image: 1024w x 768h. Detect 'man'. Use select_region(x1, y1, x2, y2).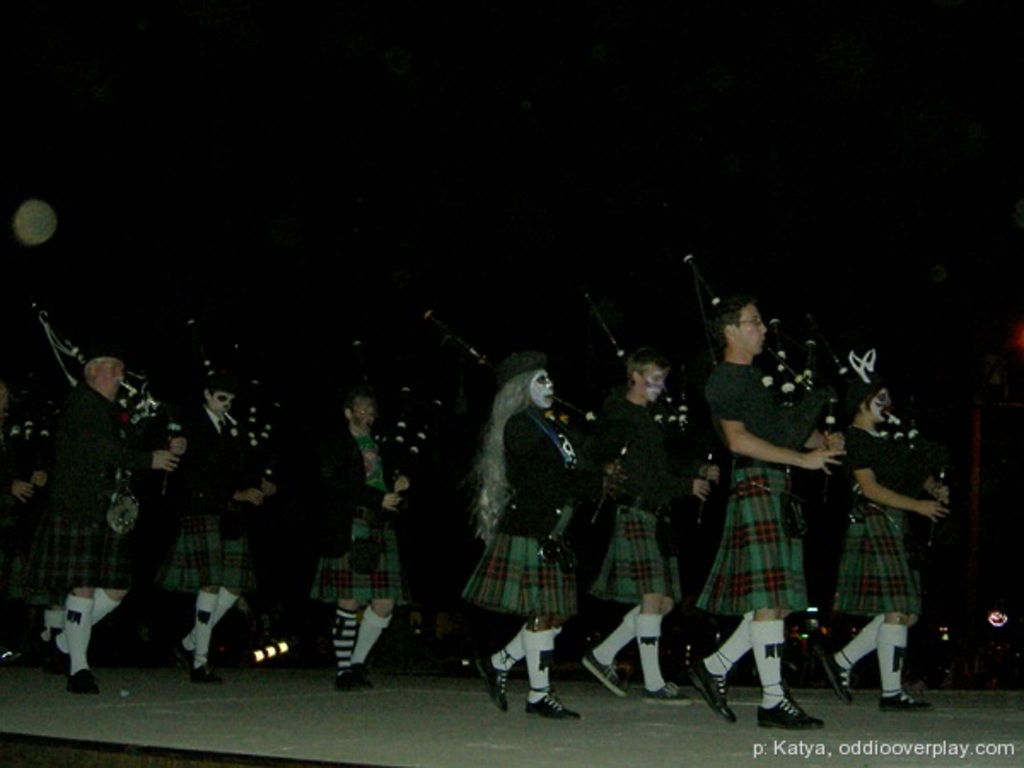
select_region(686, 287, 847, 732).
